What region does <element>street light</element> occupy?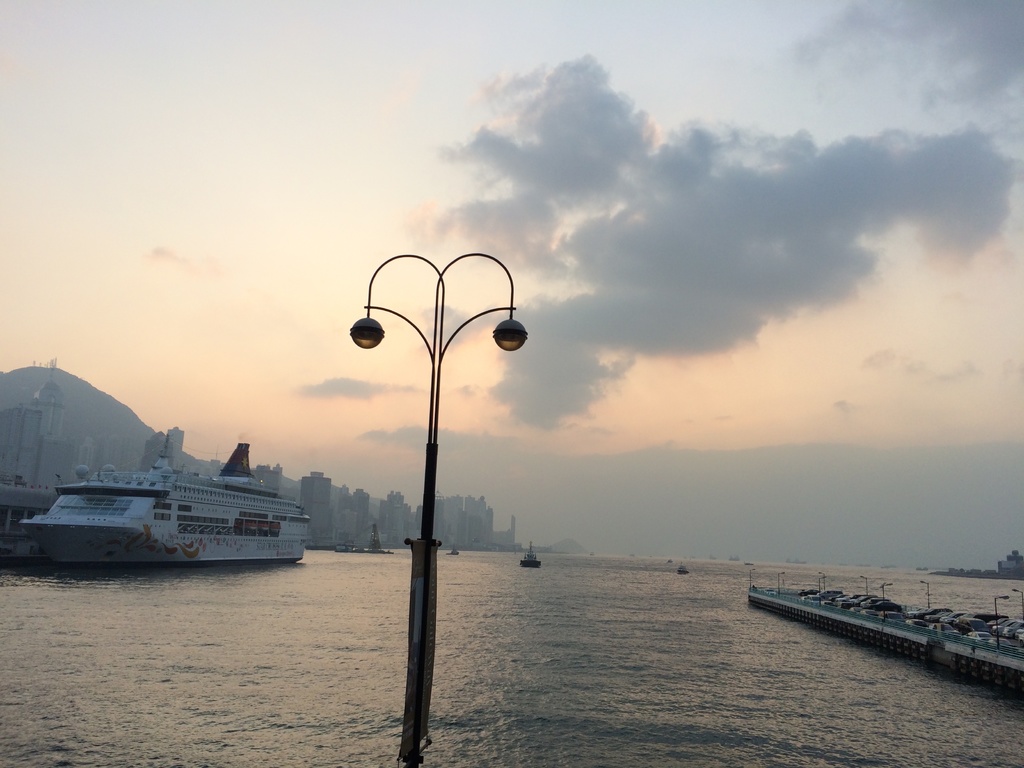
(816,572,827,596).
